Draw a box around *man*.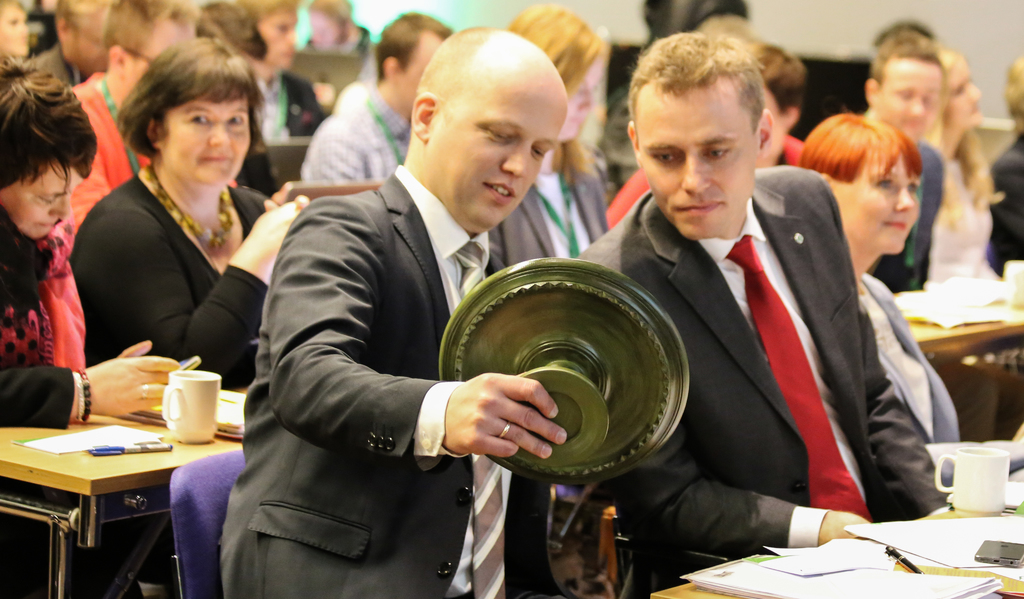
region(73, 0, 202, 231).
